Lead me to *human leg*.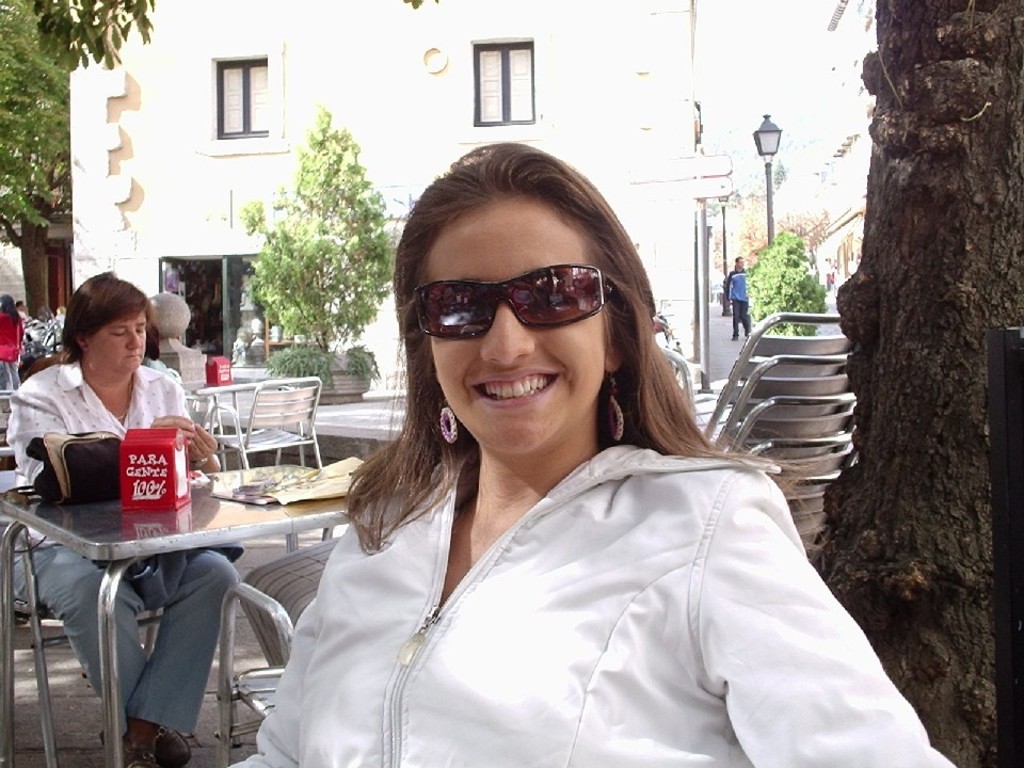
Lead to crop(141, 551, 243, 767).
